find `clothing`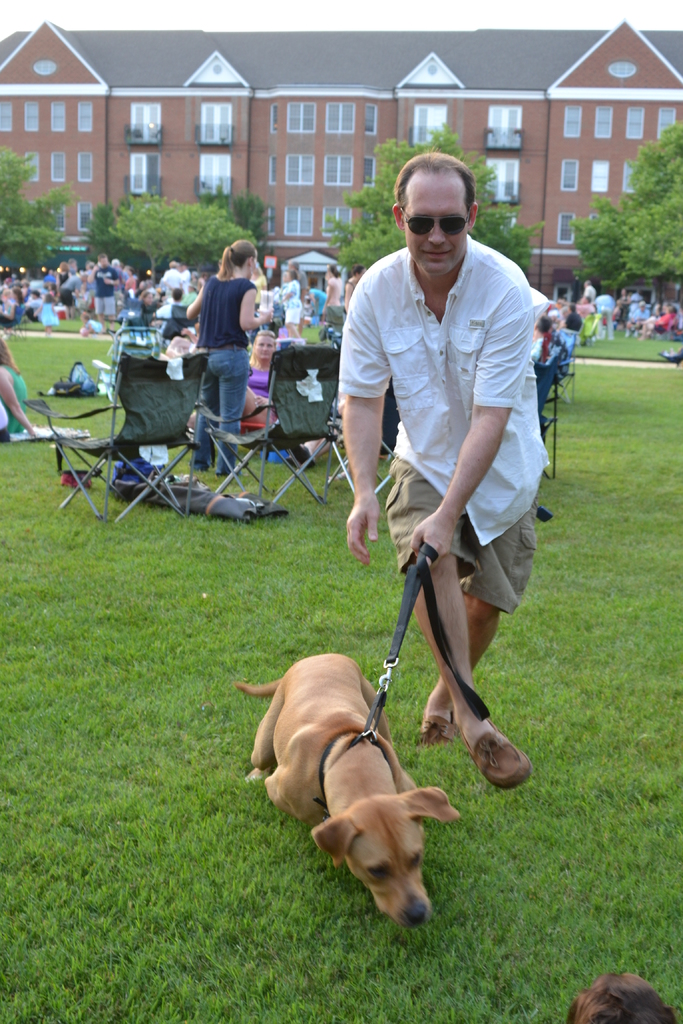
[0, 306, 21, 327]
